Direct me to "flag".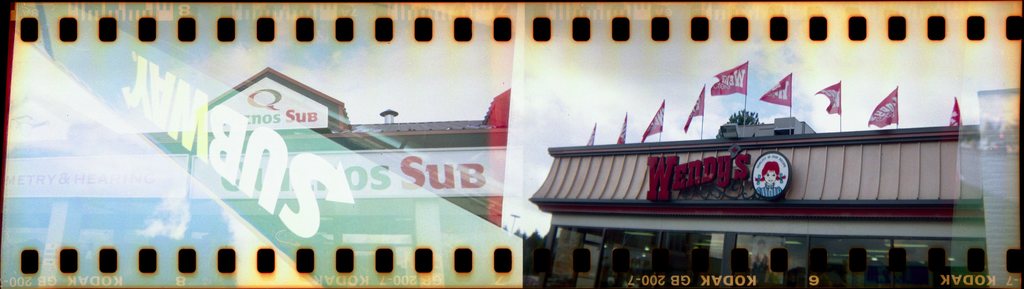
Direction: [947,98,963,125].
